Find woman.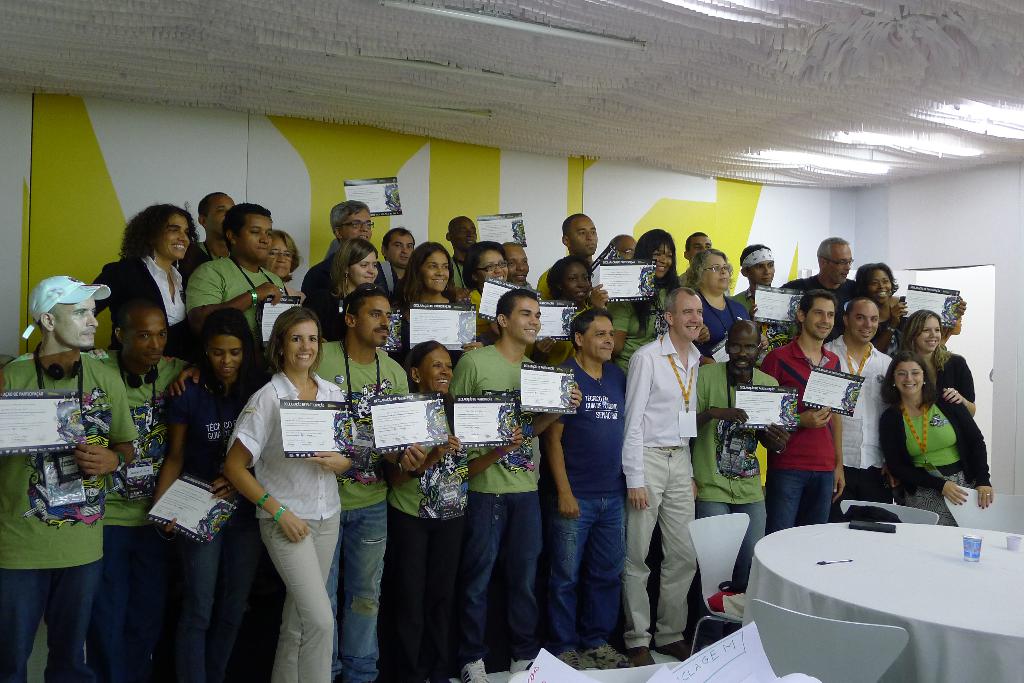
locate(899, 306, 976, 411).
